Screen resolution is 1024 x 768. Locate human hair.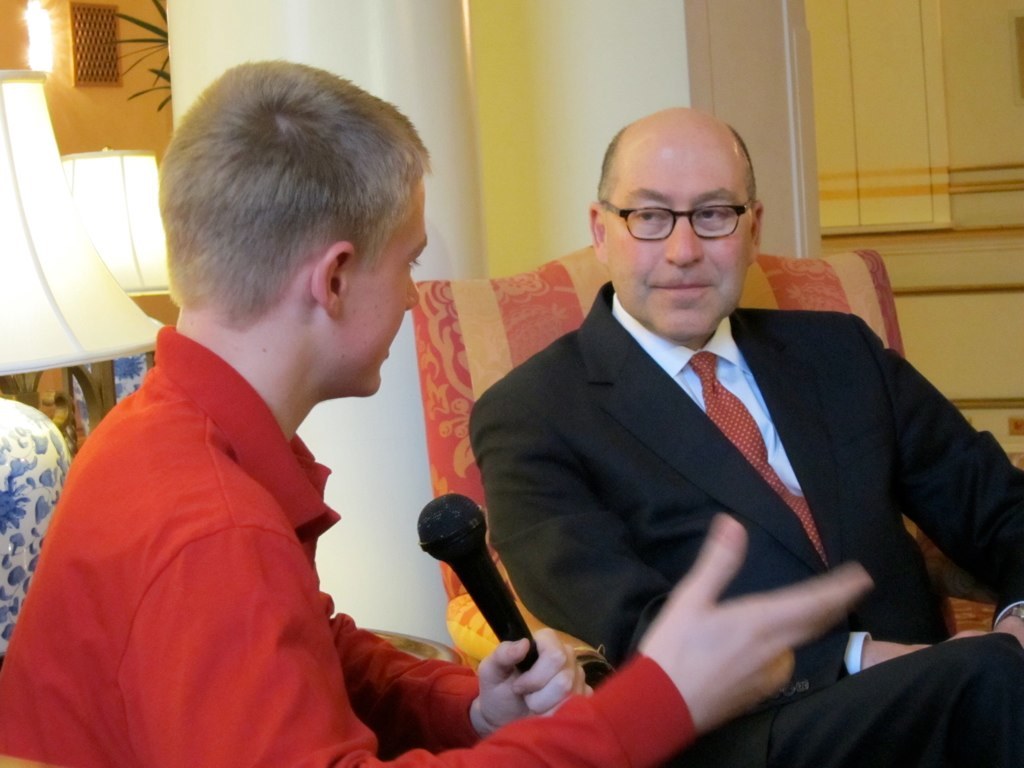
crop(587, 124, 618, 211).
